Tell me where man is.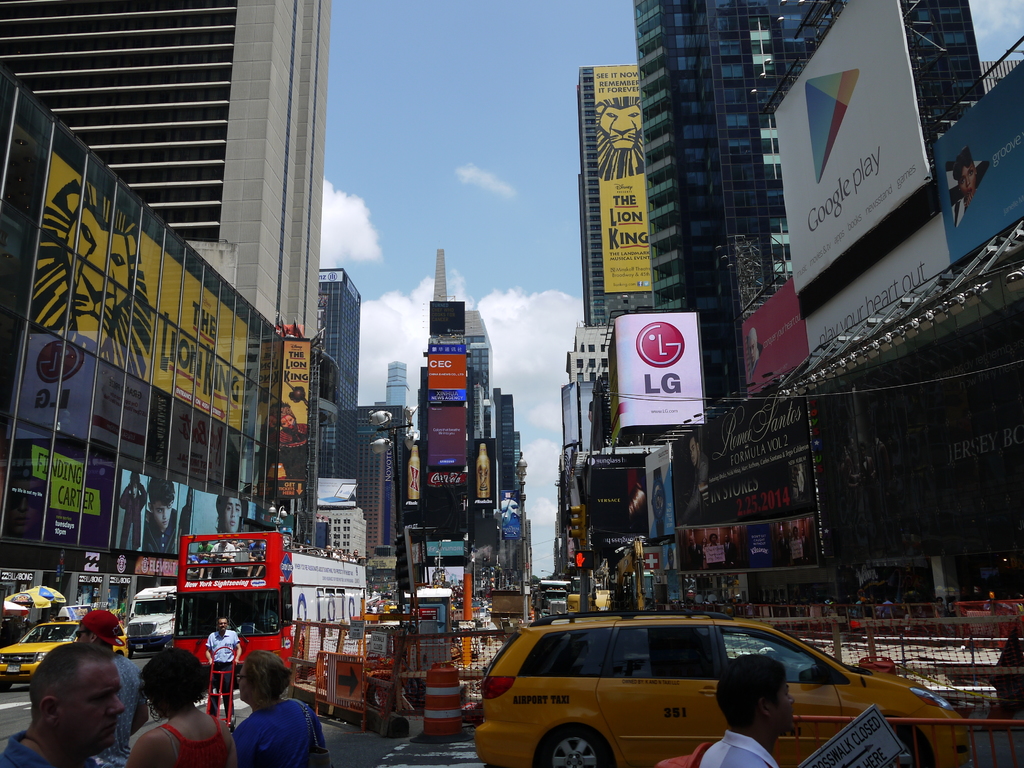
man is at crop(247, 541, 267, 579).
